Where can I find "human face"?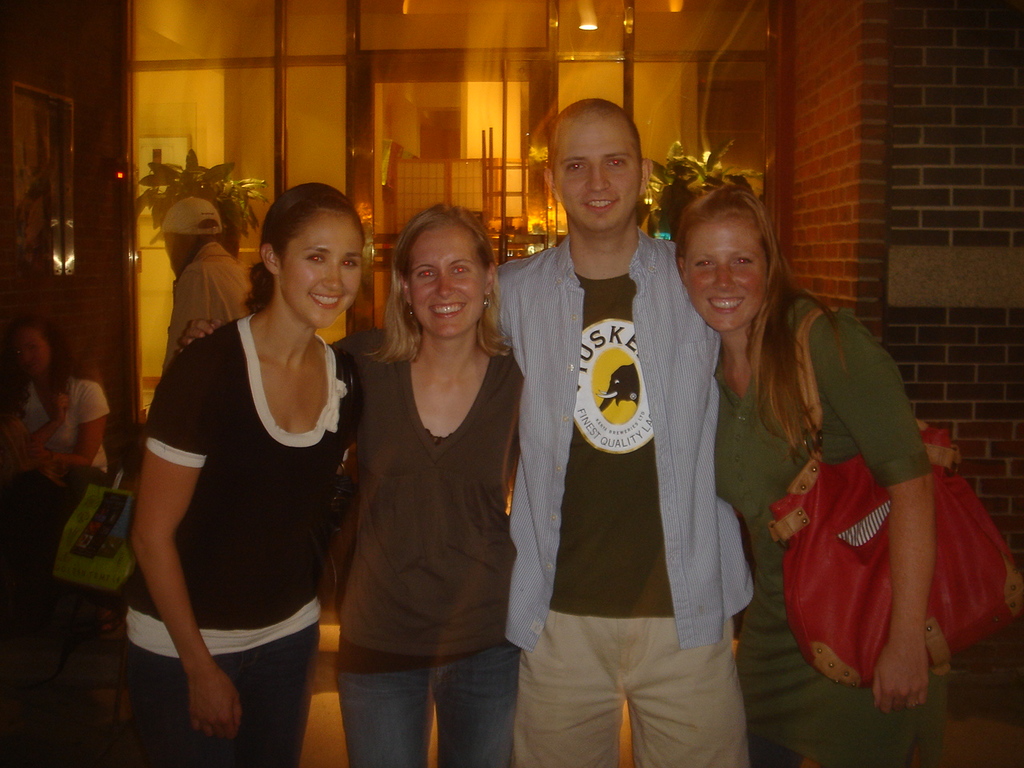
You can find it at (x1=683, y1=213, x2=766, y2=333).
